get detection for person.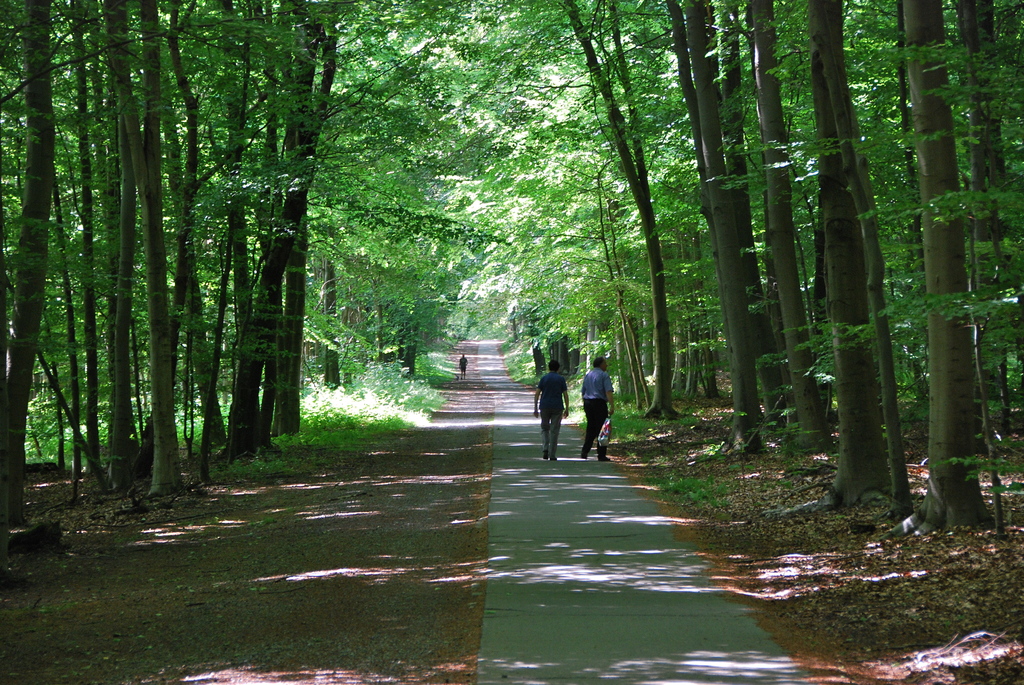
Detection: rect(458, 352, 468, 380).
